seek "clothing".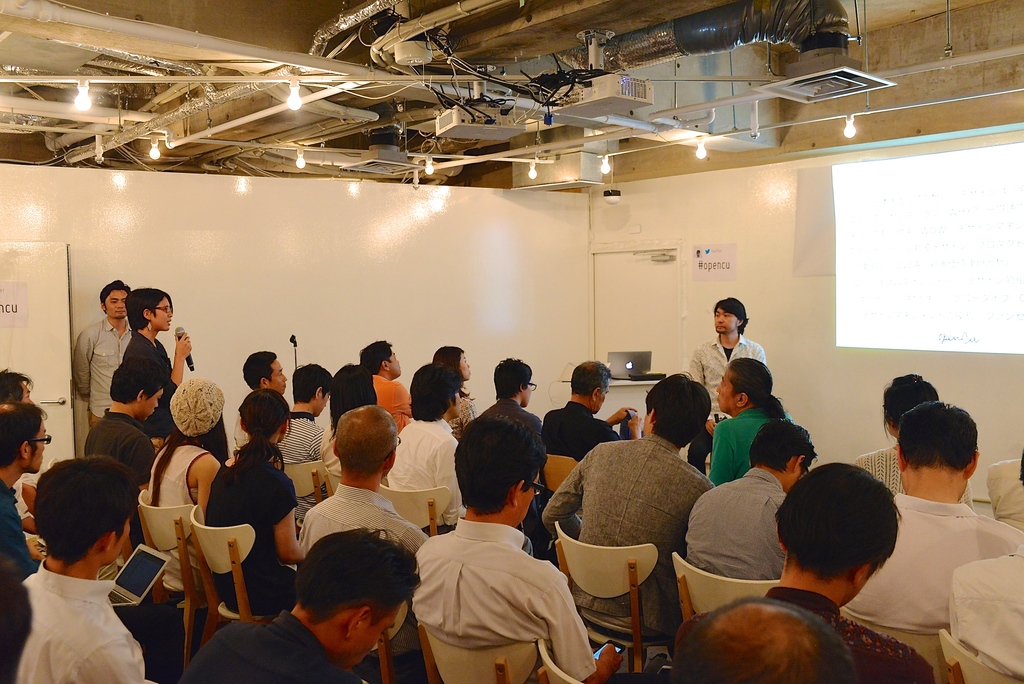
660, 573, 949, 682.
